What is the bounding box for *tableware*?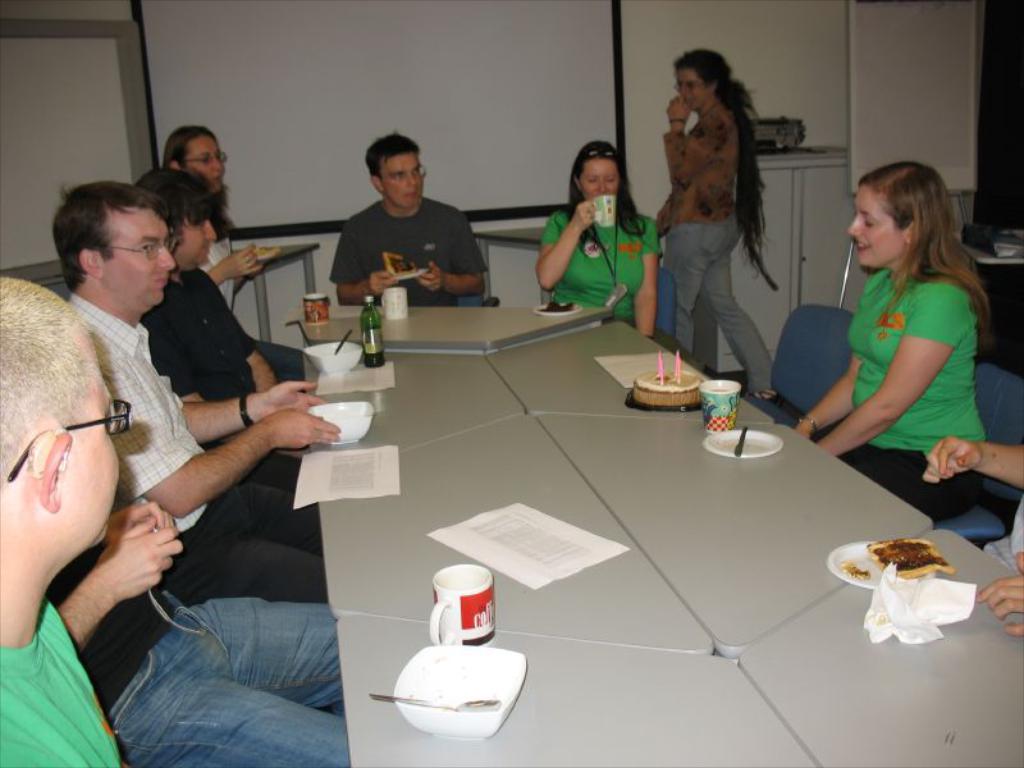
crop(390, 265, 430, 280).
